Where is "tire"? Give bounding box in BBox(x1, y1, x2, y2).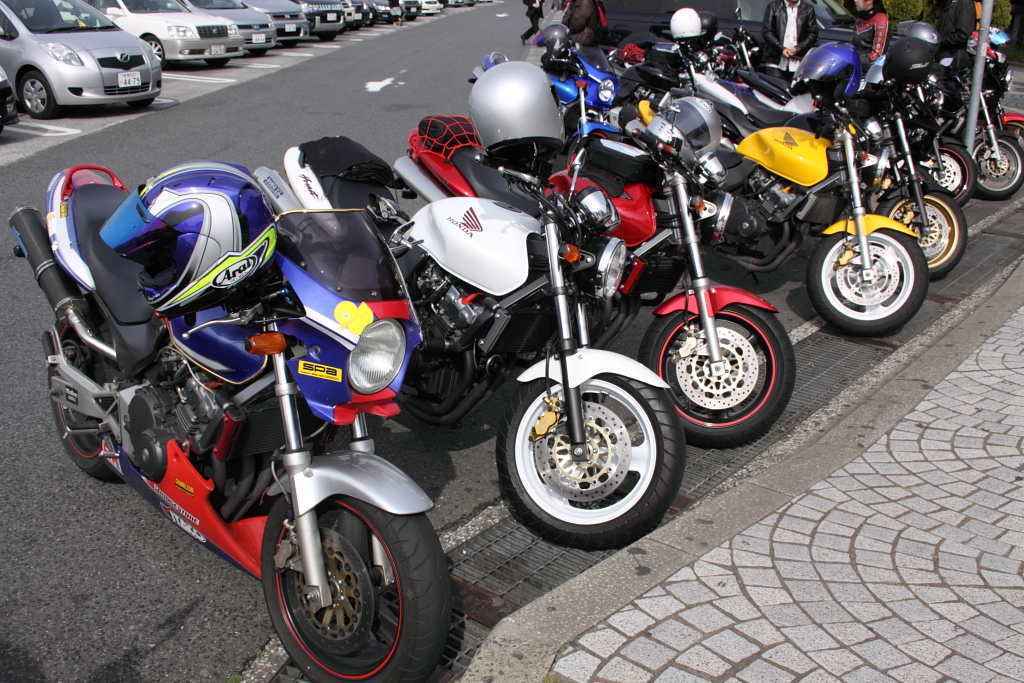
BBox(206, 57, 227, 69).
